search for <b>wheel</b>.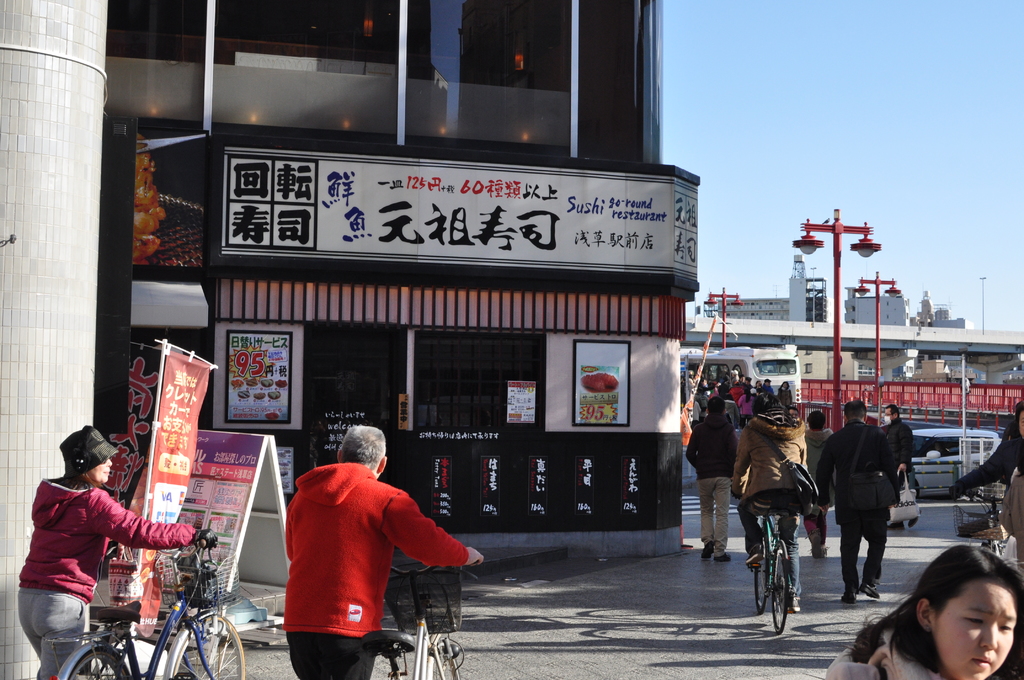
Found at [767,540,796,631].
